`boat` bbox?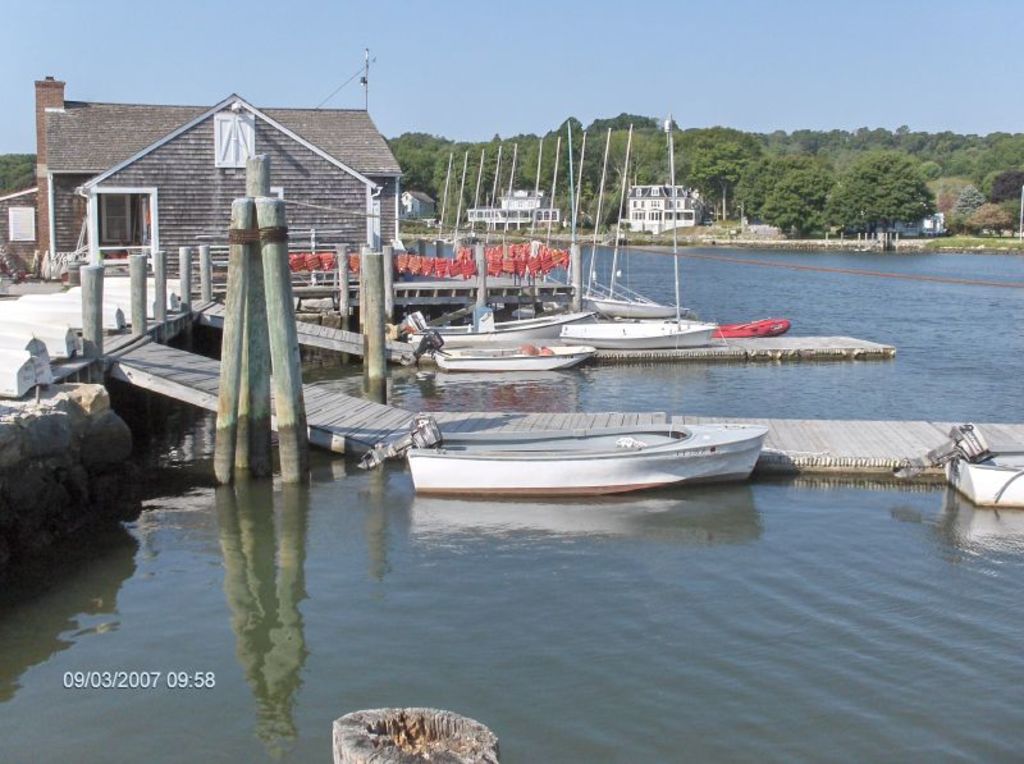
[x1=413, y1=311, x2=598, y2=375]
